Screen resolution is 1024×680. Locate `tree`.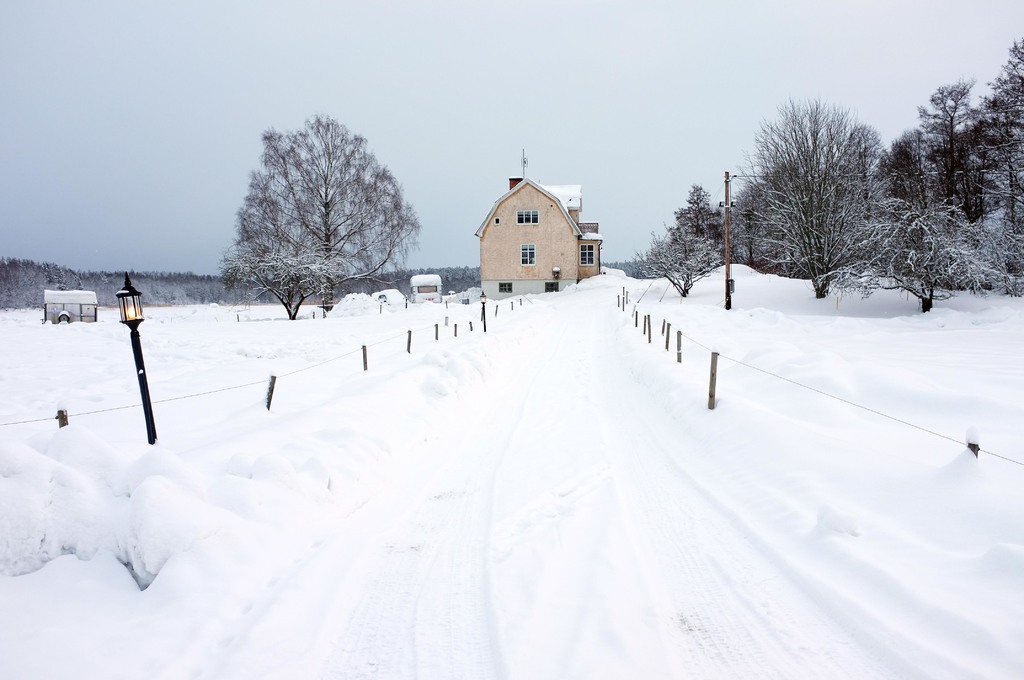
879, 33, 1023, 304.
